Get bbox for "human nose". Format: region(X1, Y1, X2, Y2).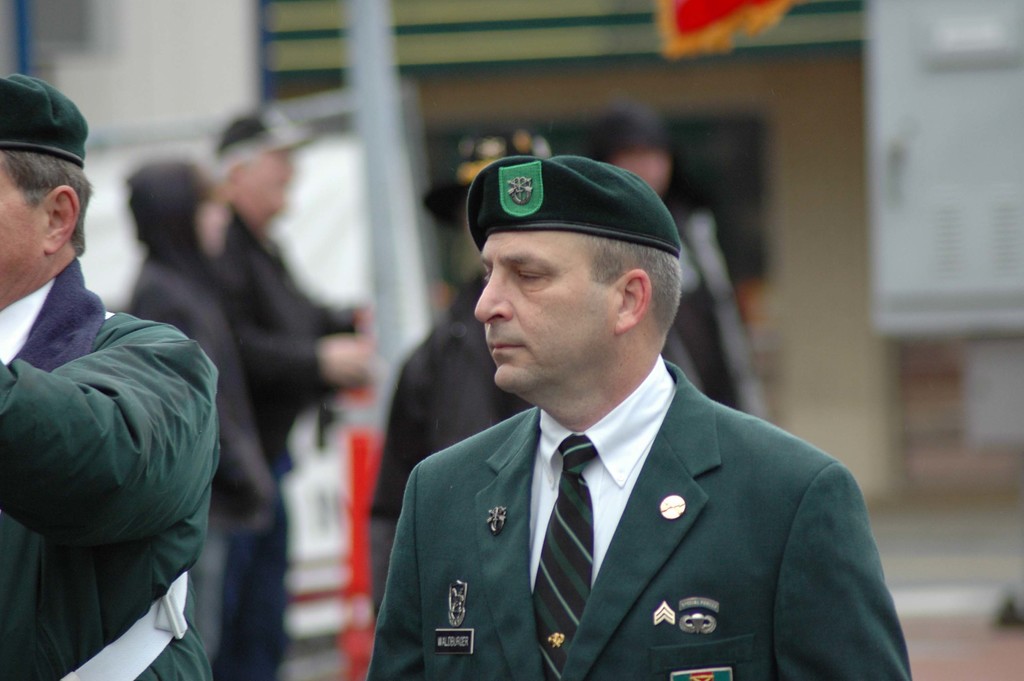
region(468, 261, 516, 328).
